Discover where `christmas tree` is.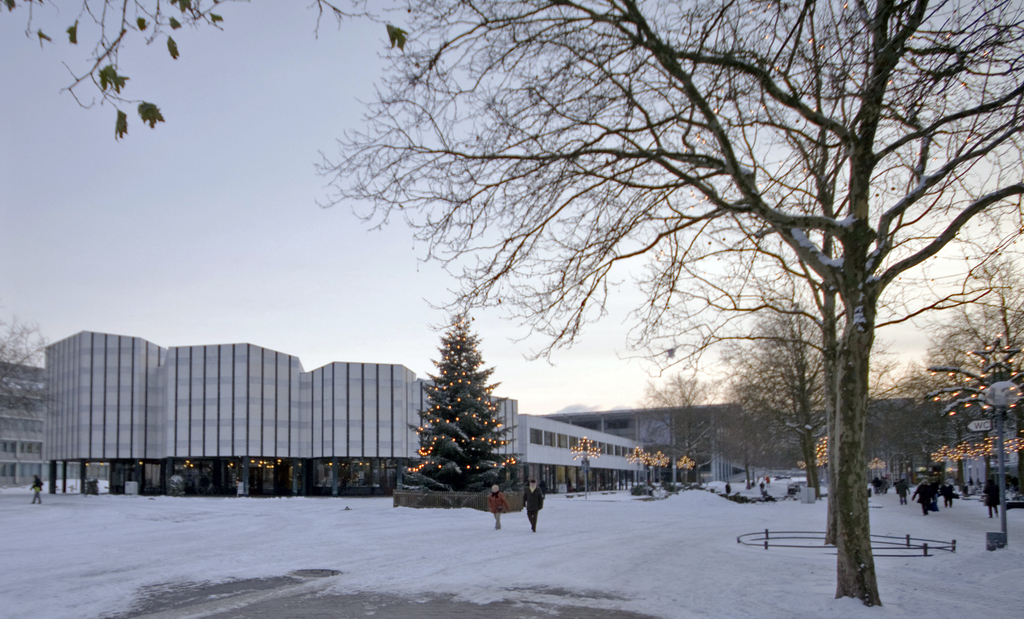
Discovered at 403:315:531:501.
